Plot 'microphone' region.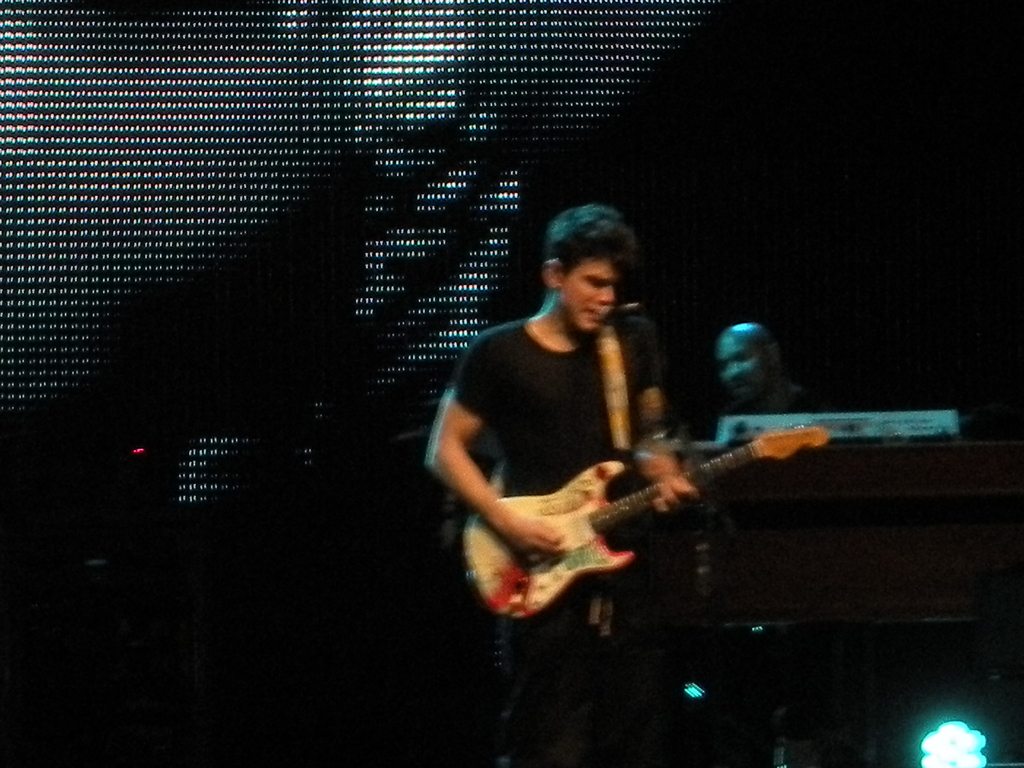
Plotted at rect(585, 305, 630, 330).
